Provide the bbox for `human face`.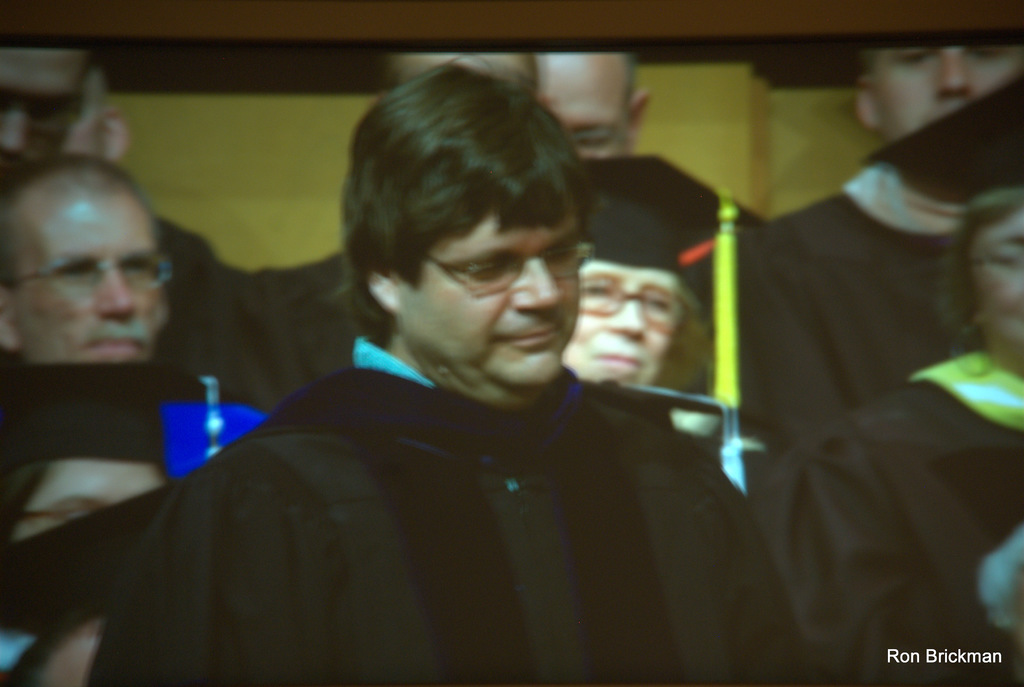
406:216:582:389.
